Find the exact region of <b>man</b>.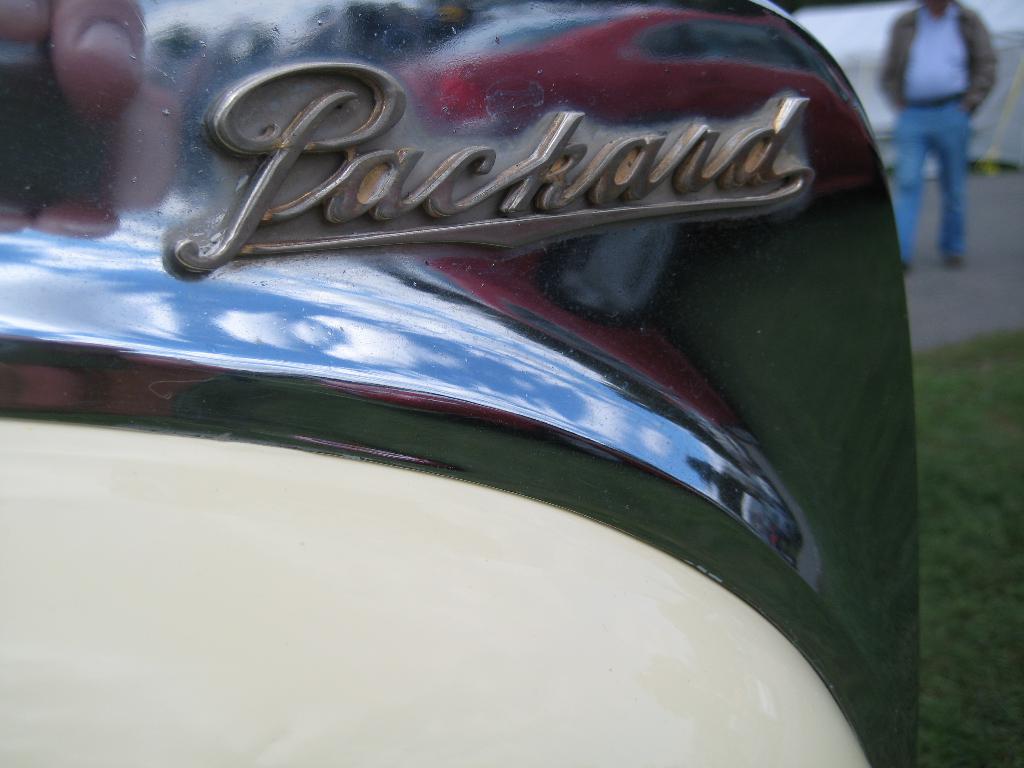
Exact region: rect(890, 0, 1015, 273).
